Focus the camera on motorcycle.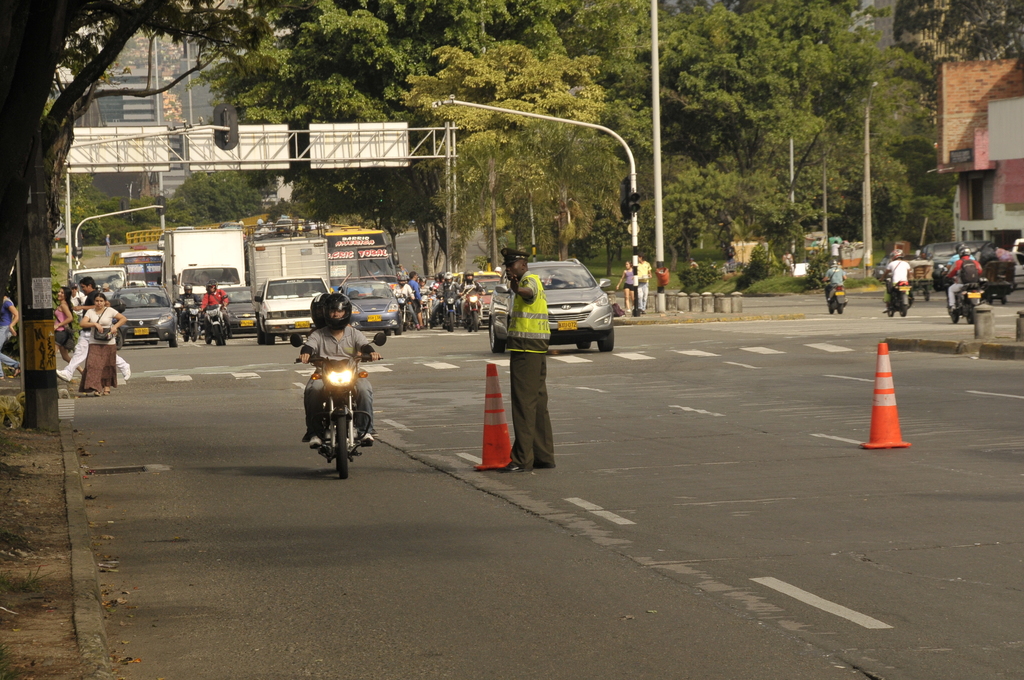
Focus region: locate(291, 323, 371, 470).
